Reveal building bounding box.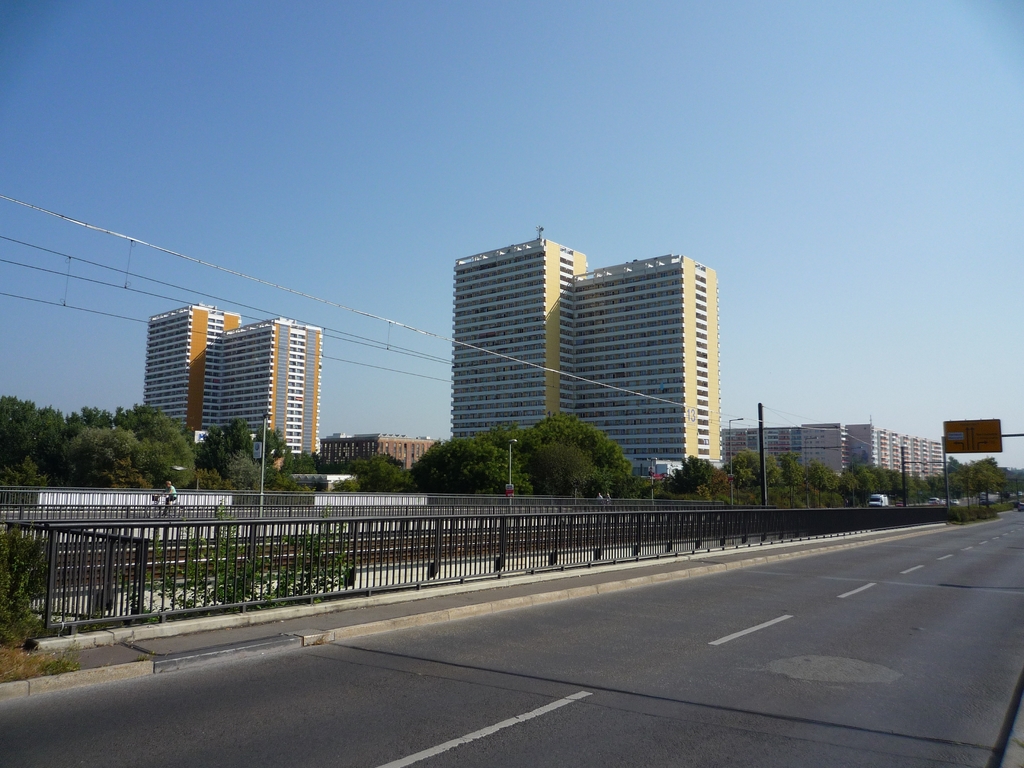
Revealed: 143/301/319/458.
